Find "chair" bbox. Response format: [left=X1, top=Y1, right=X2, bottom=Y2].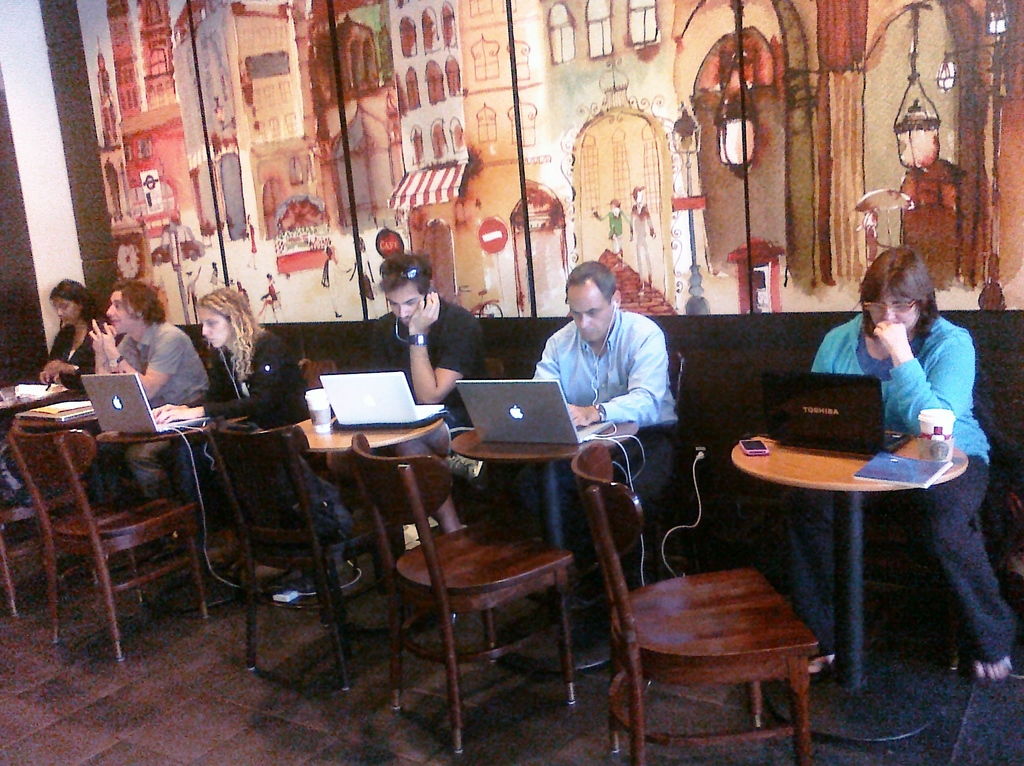
[left=571, top=443, right=822, bottom=765].
